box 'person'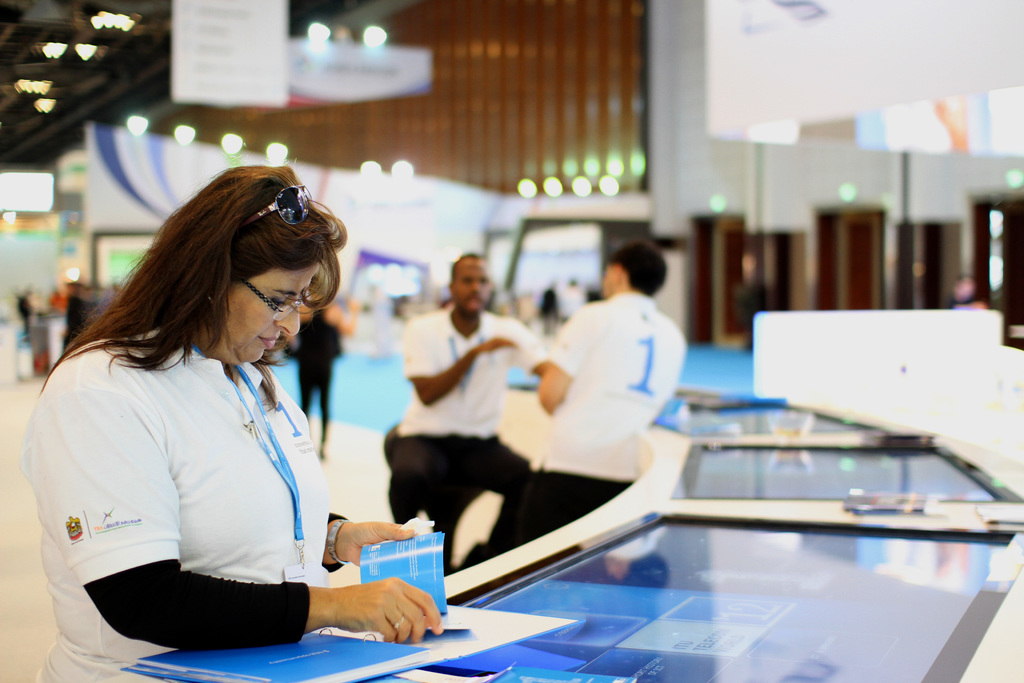
left=24, top=161, right=458, bottom=682
